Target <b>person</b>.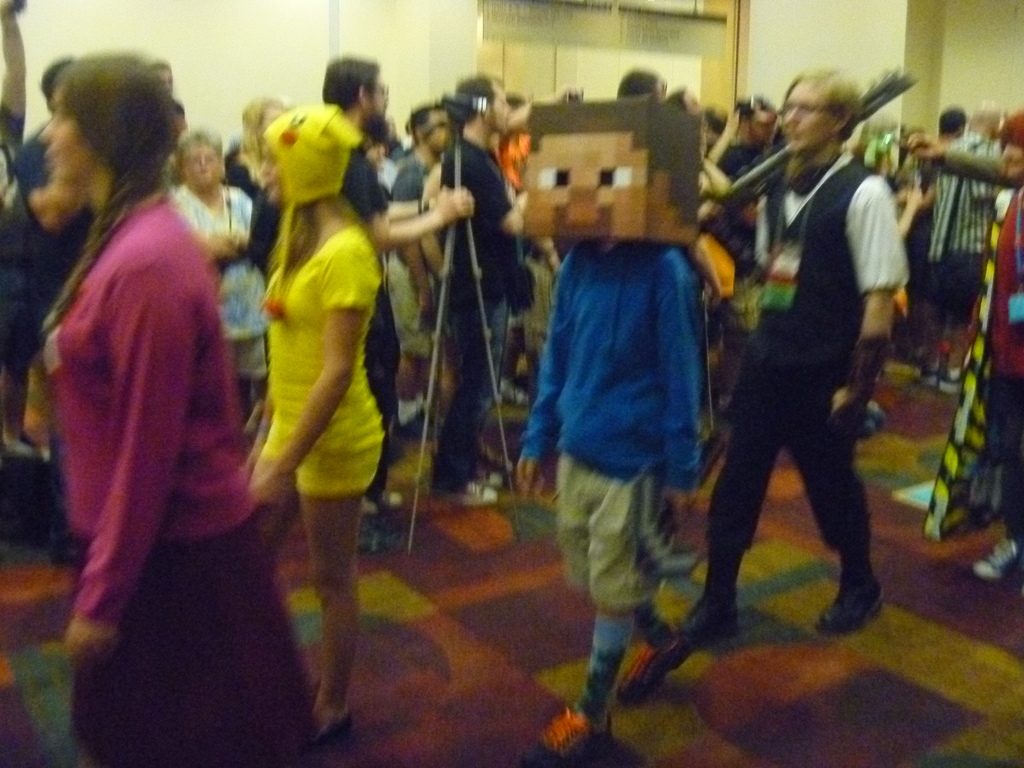
Target region: <region>691, 64, 913, 643</region>.
